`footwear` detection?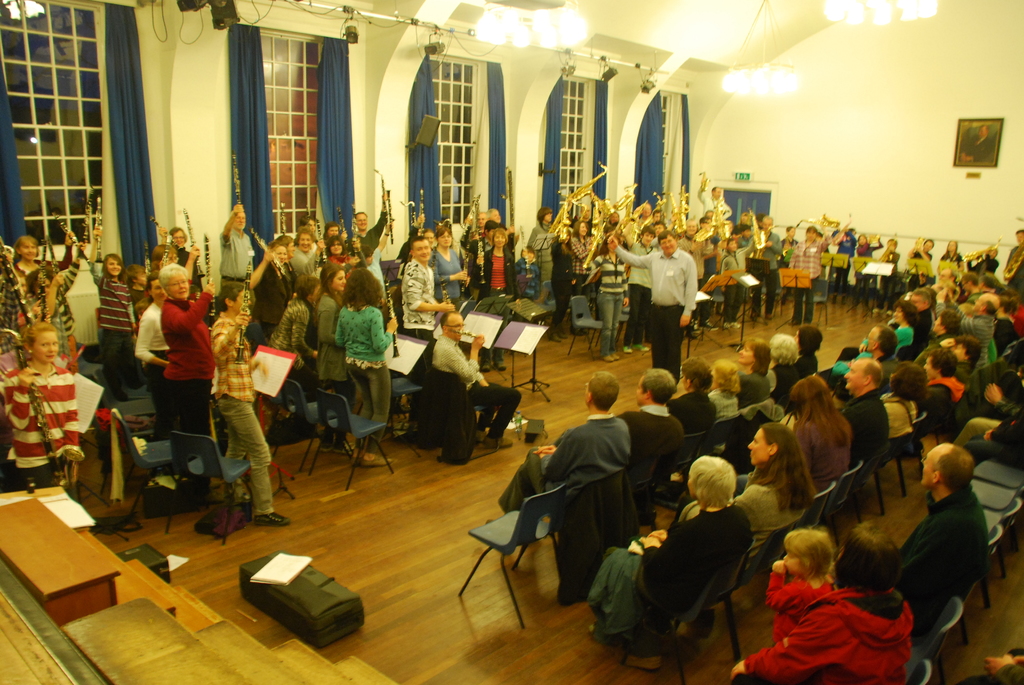
crop(234, 499, 257, 525)
